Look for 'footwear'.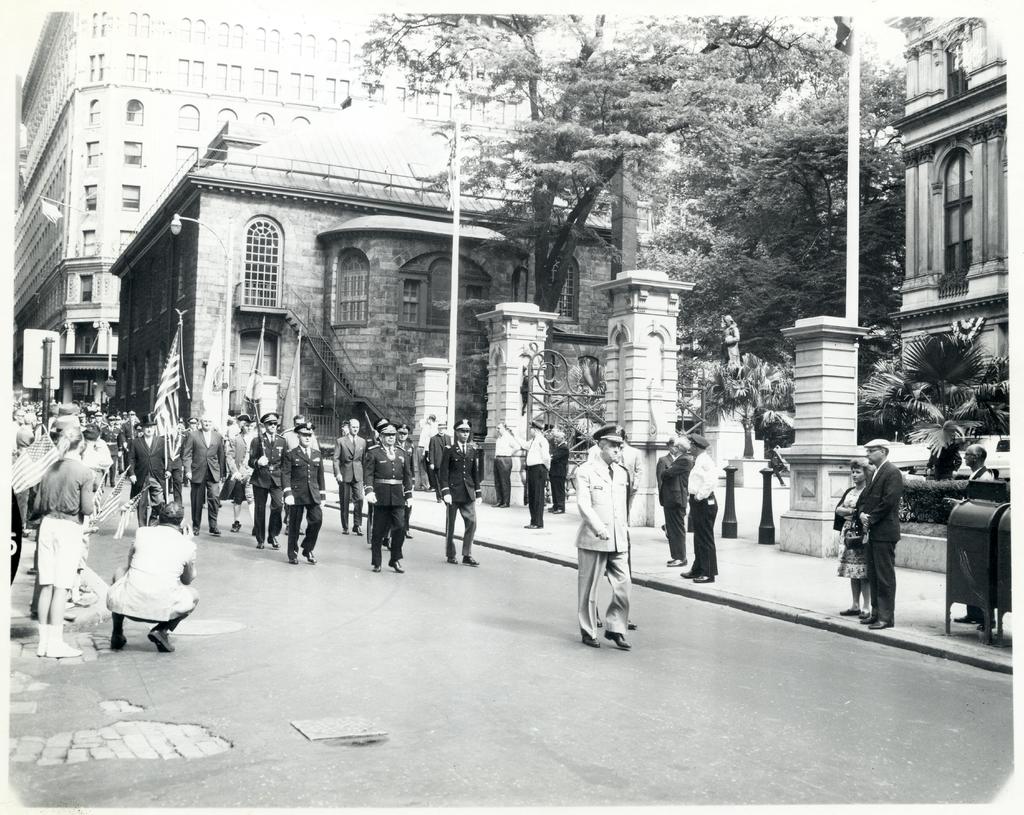
Found: box=[266, 535, 280, 548].
